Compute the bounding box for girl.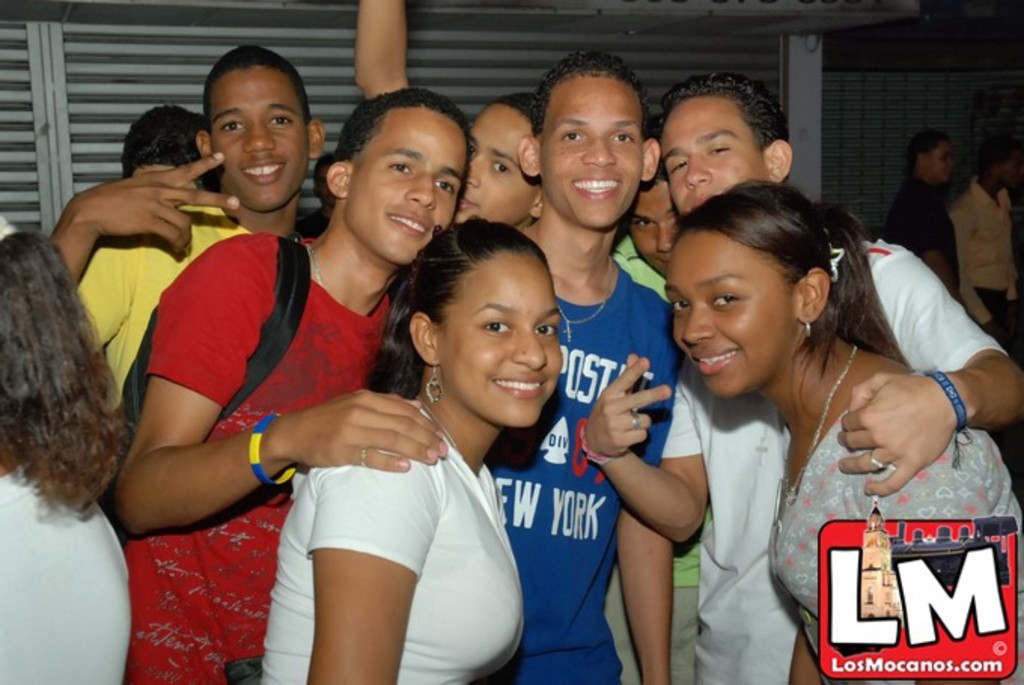
663:173:1022:683.
